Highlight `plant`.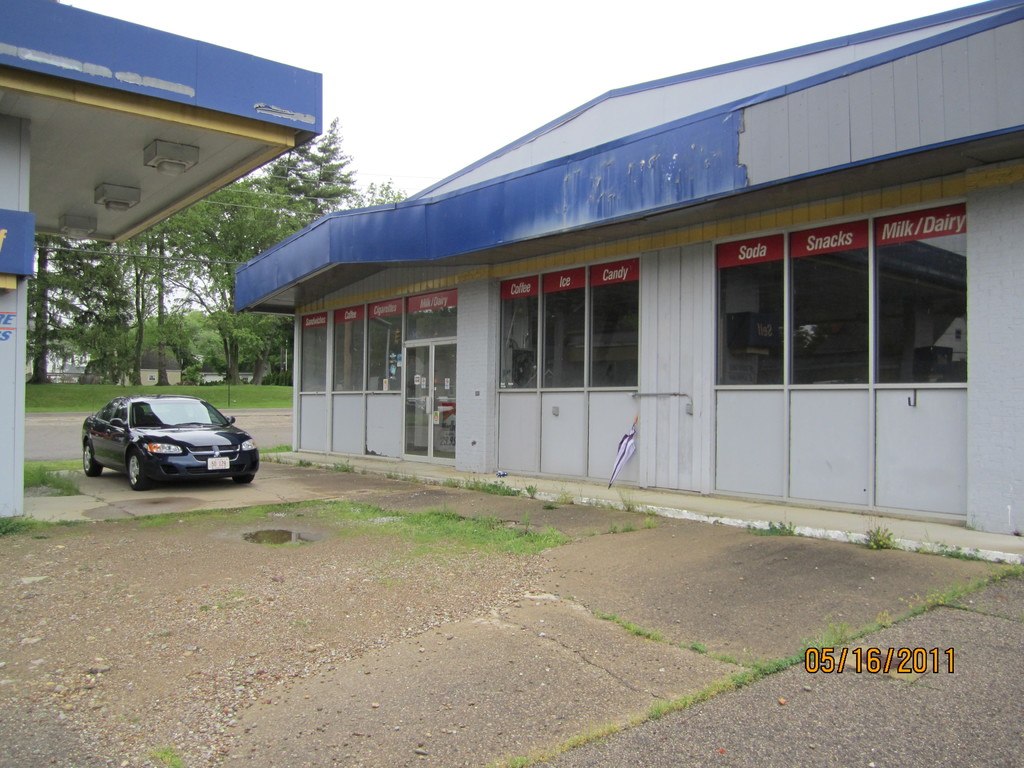
Highlighted region: [294, 454, 307, 467].
